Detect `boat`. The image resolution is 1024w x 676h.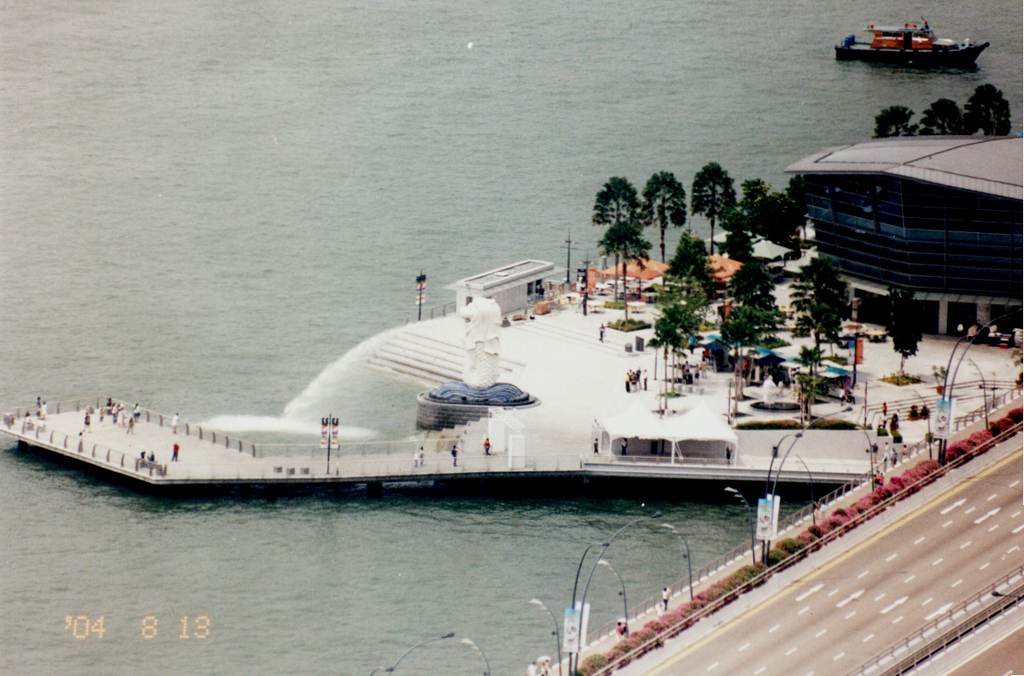
{"x1": 830, "y1": 19, "x2": 981, "y2": 67}.
